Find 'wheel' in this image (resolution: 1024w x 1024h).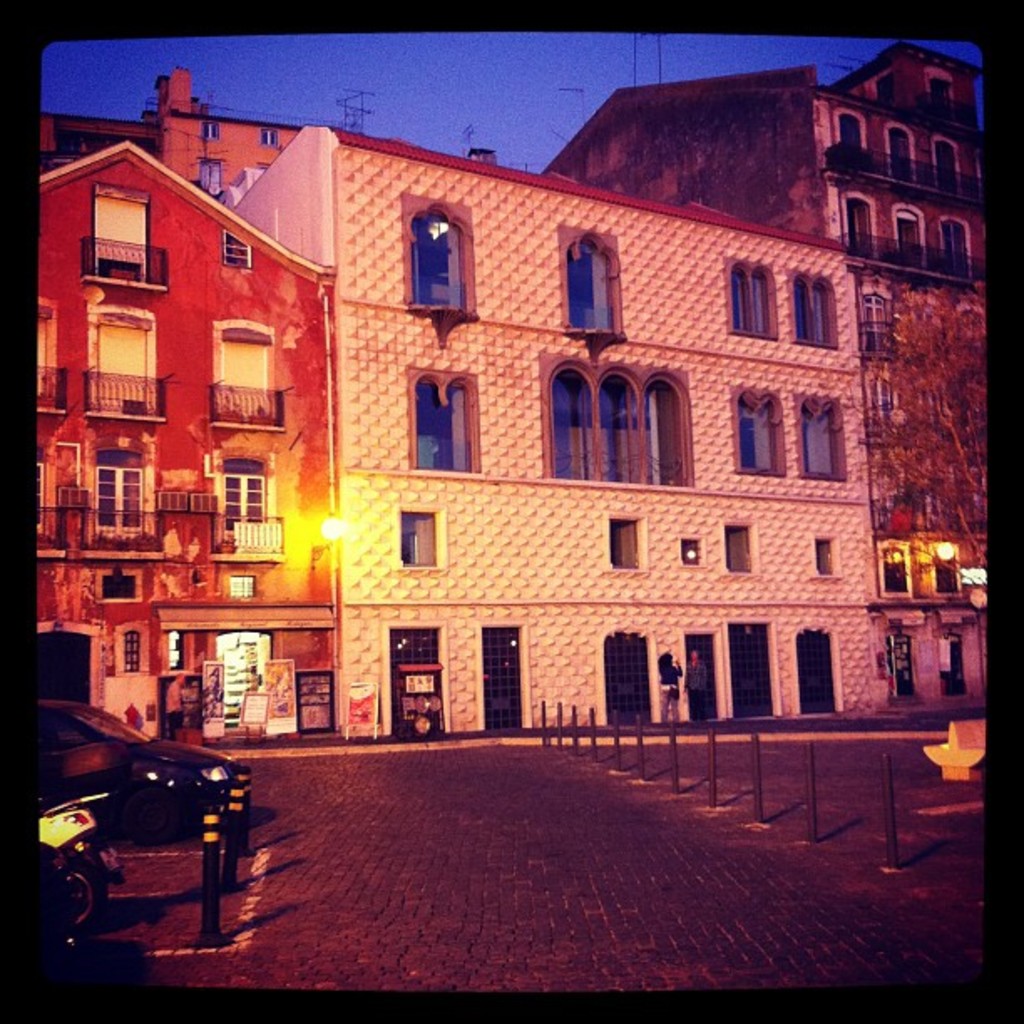
55,858,105,944.
